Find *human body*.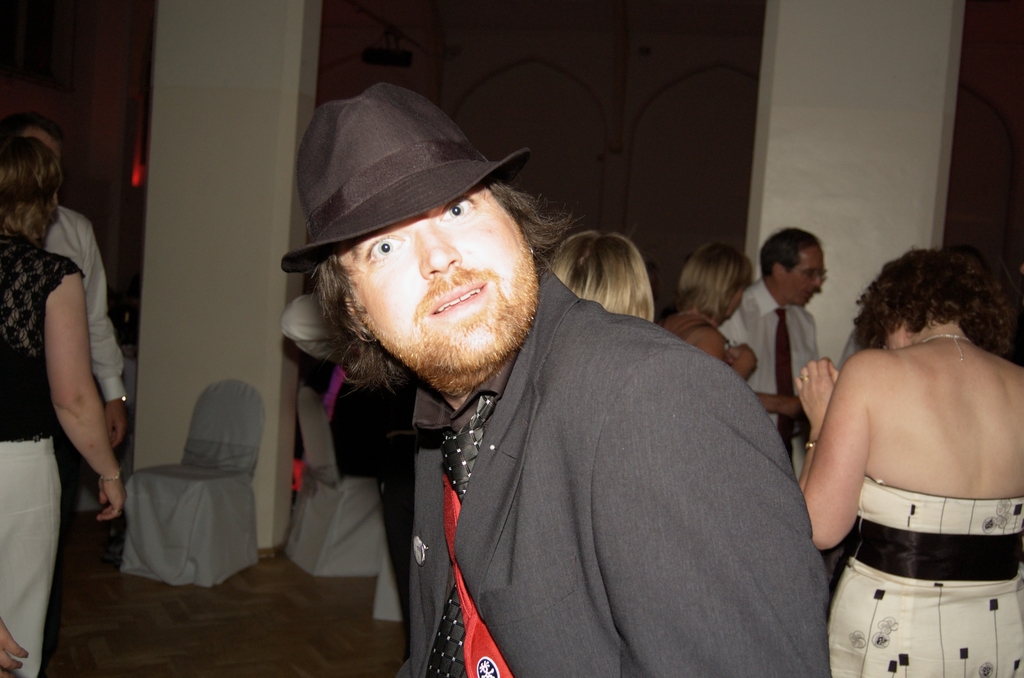
[285, 79, 835, 677].
